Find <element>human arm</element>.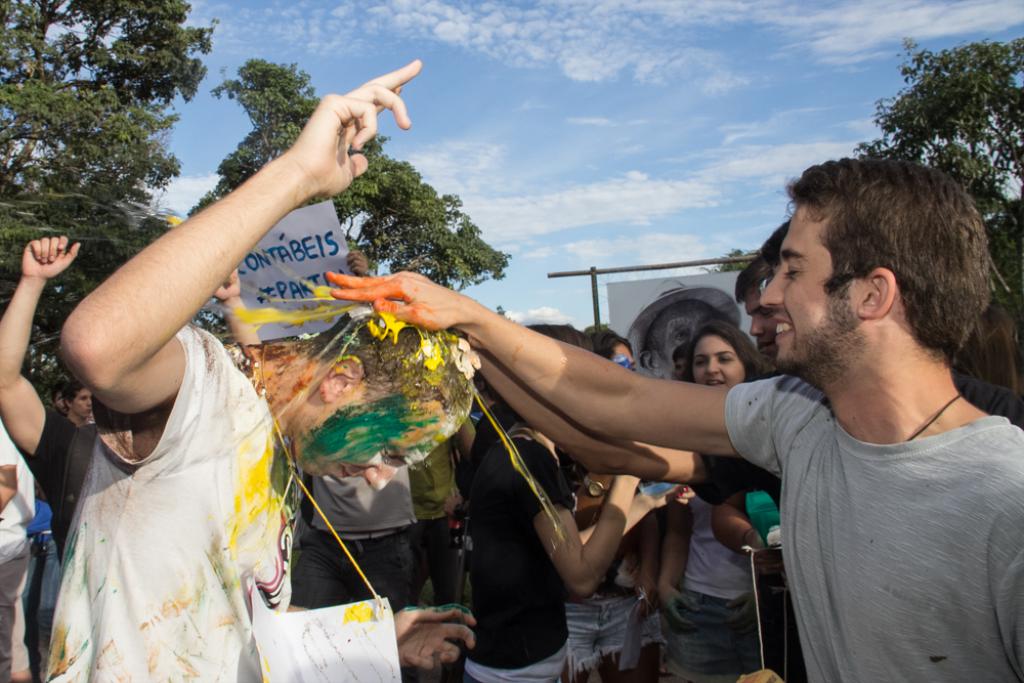
80,117,380,458.
